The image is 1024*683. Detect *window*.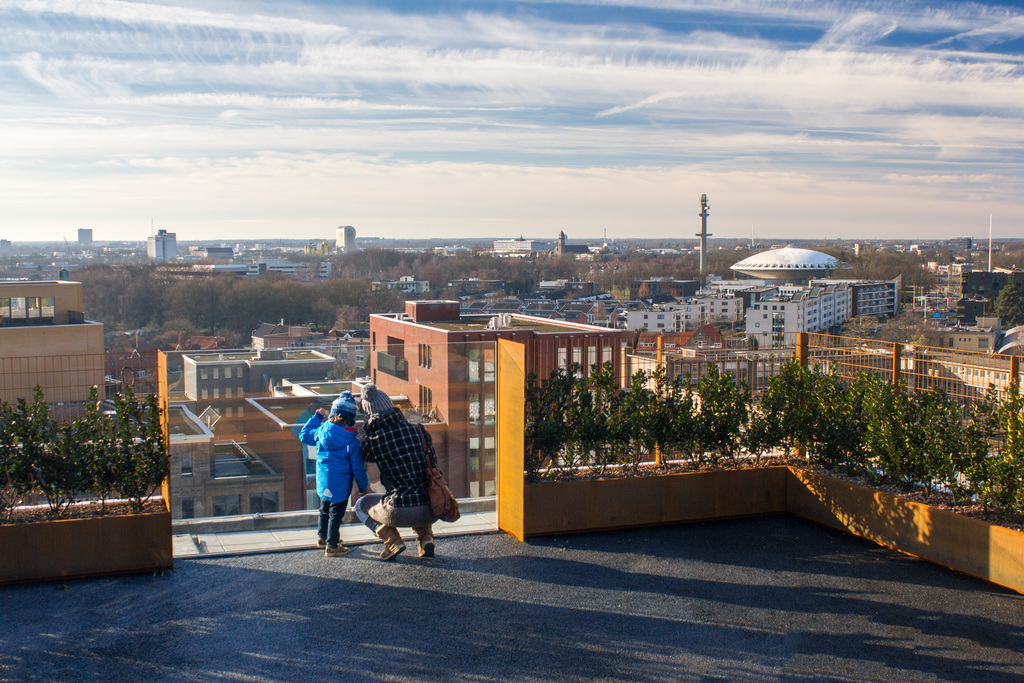
Detection: bbox(215, 495, 246, 520).
